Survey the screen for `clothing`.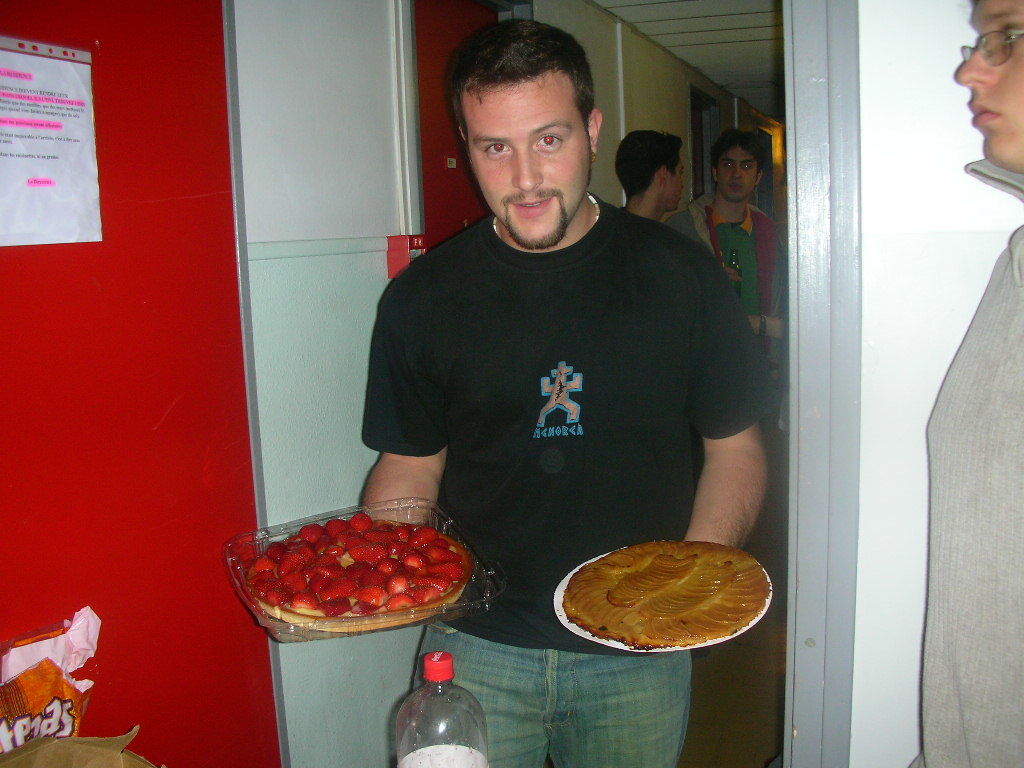
Survey found: <box>665,187,784,377</box>.
